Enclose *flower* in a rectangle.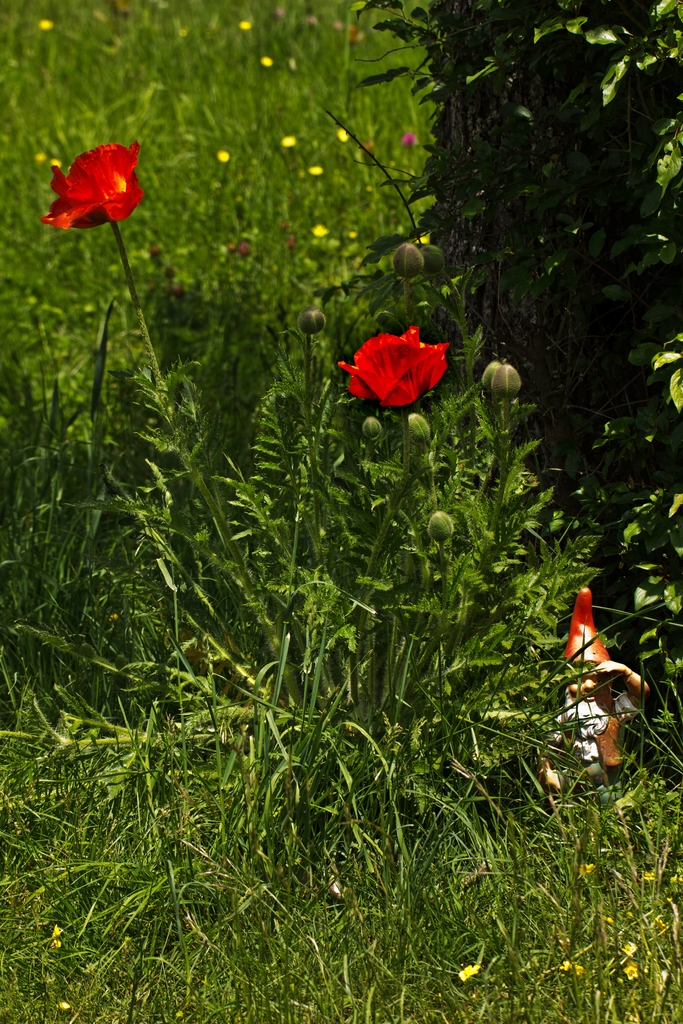
left=406, top=412, right=432, bottom=447.
